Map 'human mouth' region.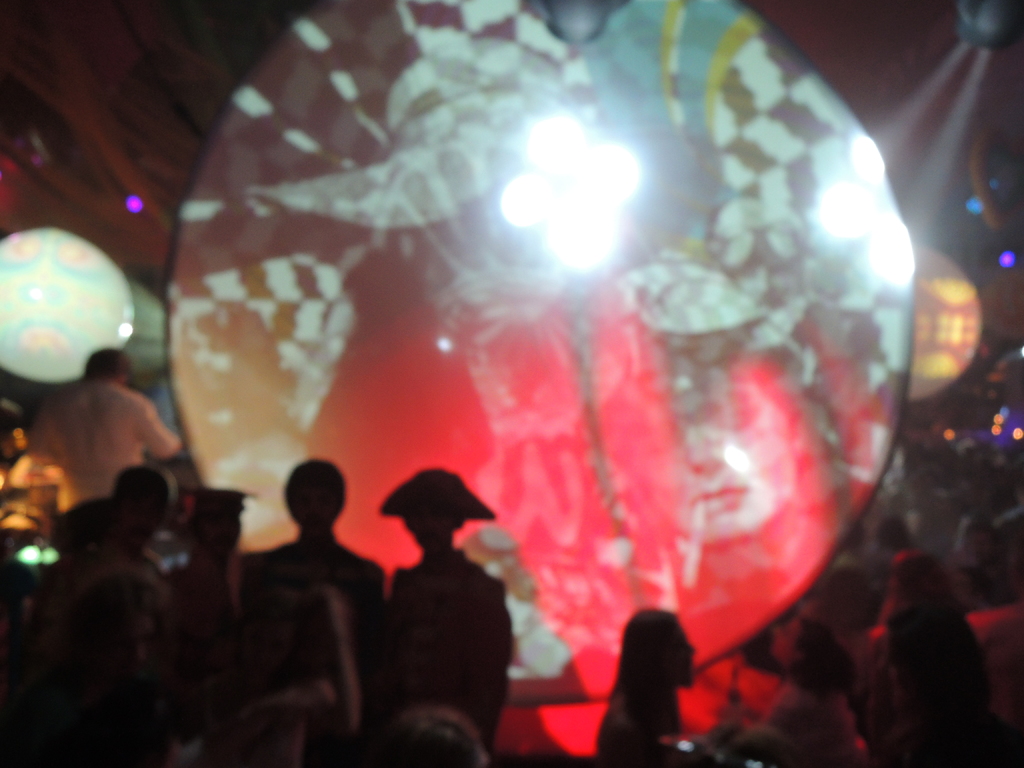
Mapped to <box>695,487,743,515</box>.
